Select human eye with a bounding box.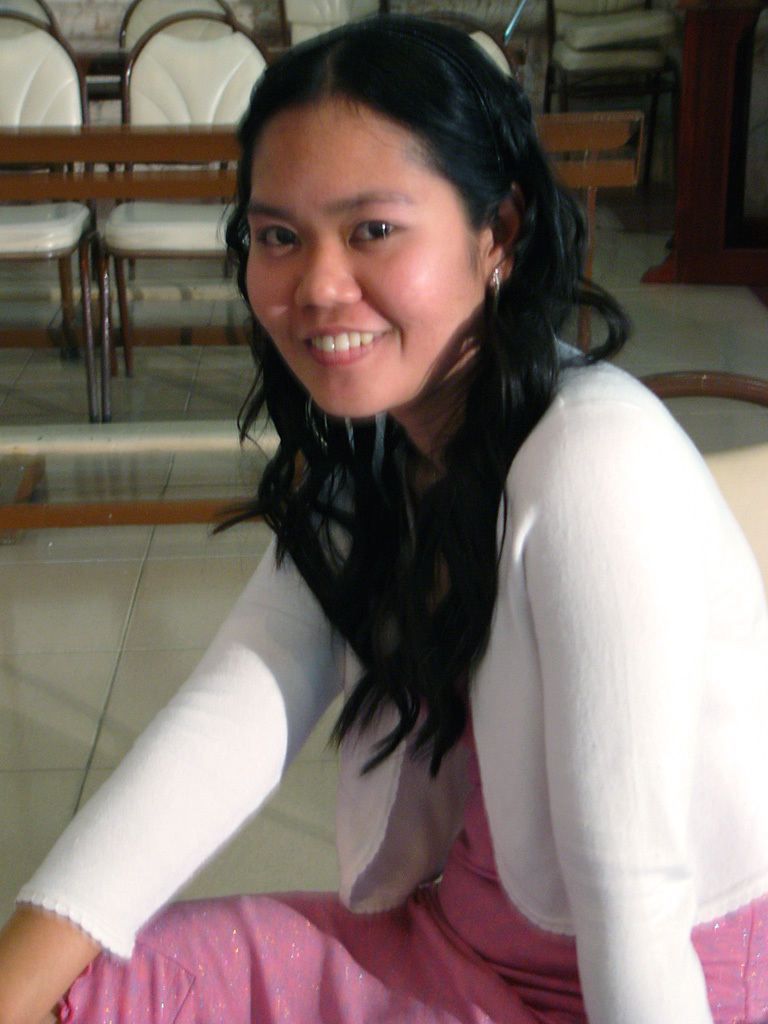
{"x1": 250, "y1": 214, "x2": 307, "y2": 257}.
